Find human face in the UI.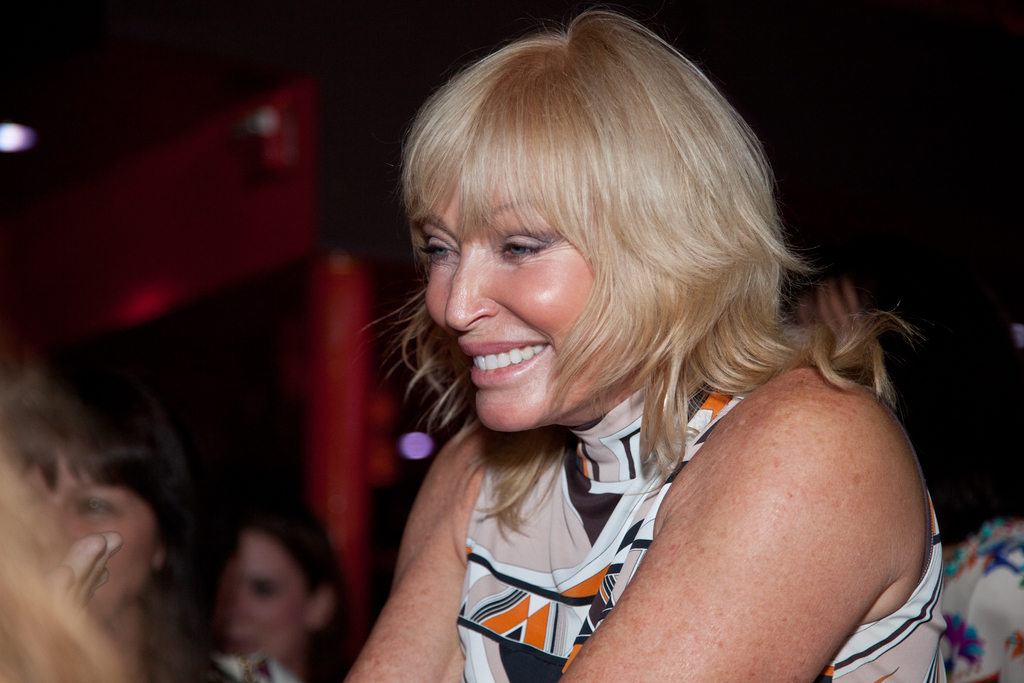
UI element at Rect(414, 176, 632, 431).
